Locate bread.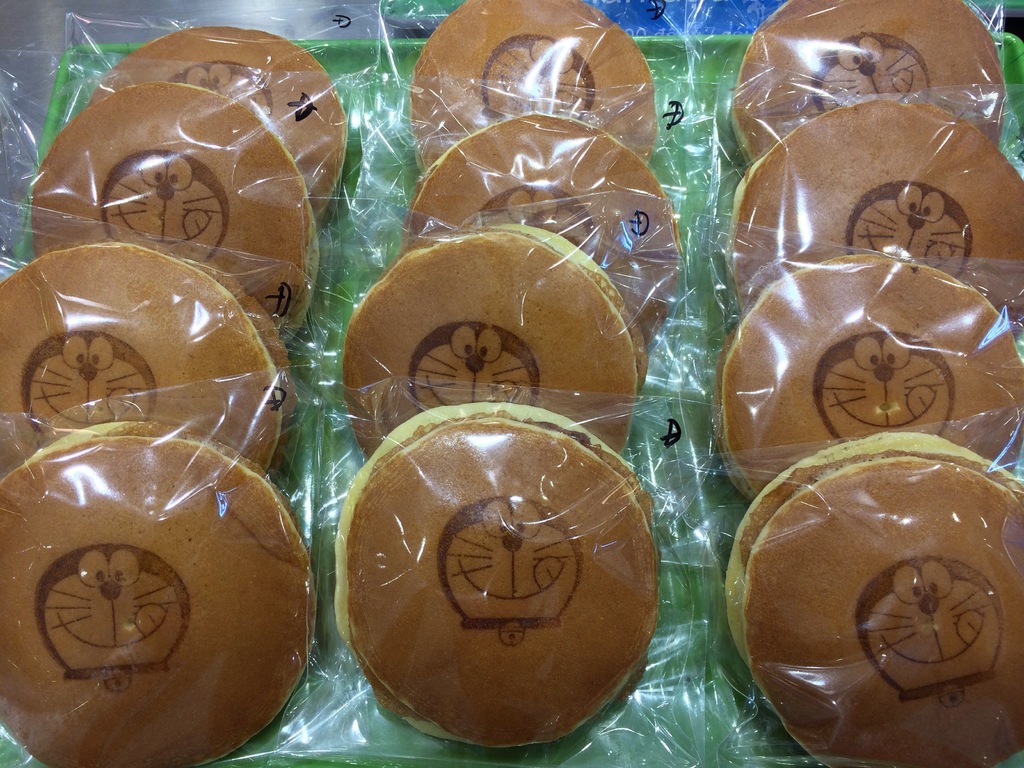
Bounding box: <bbox>728, 0, 1009, 165</bbox>.
